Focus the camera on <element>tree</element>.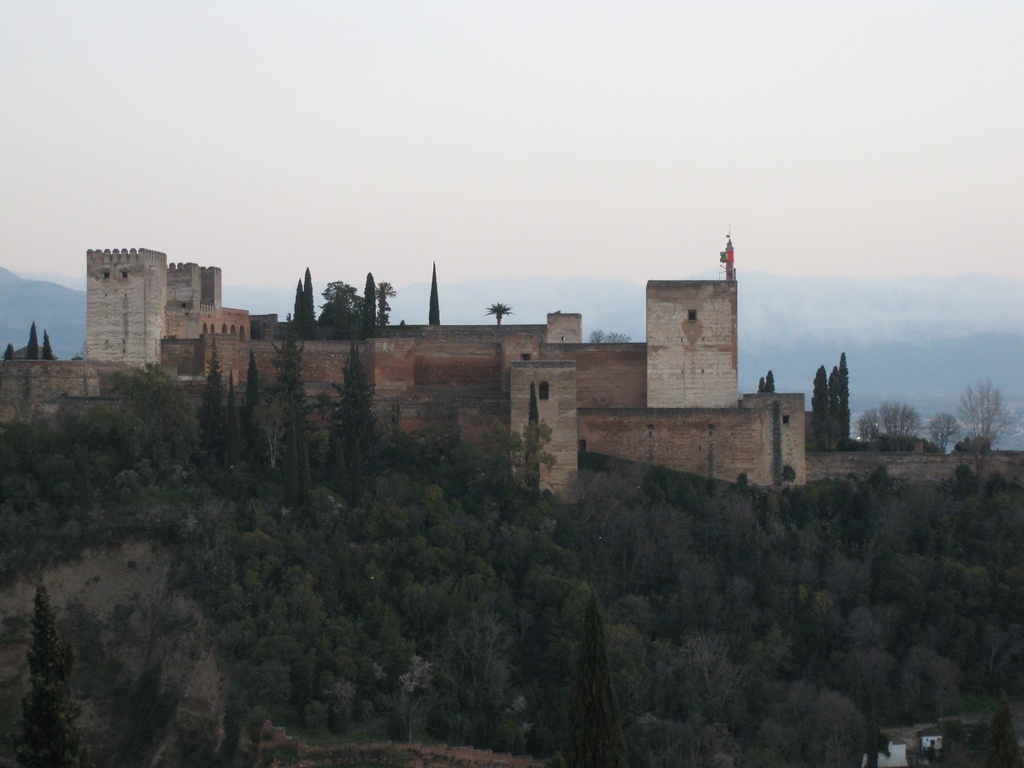
Focus region: l=314, t=280, r=356, b=337.
